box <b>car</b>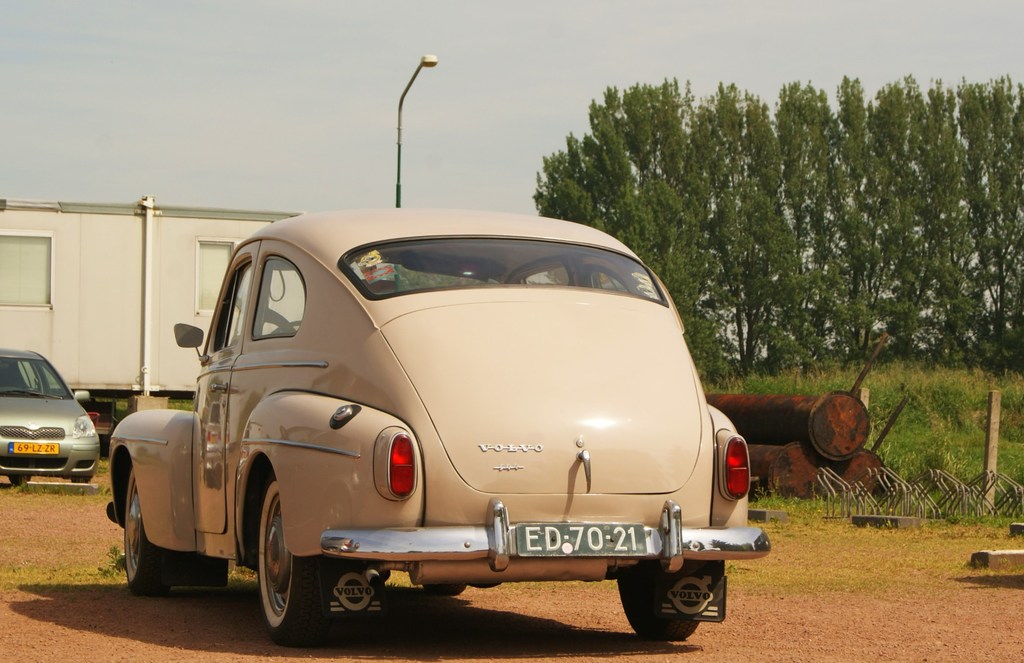
select_region(100, 203, 770, 639)
